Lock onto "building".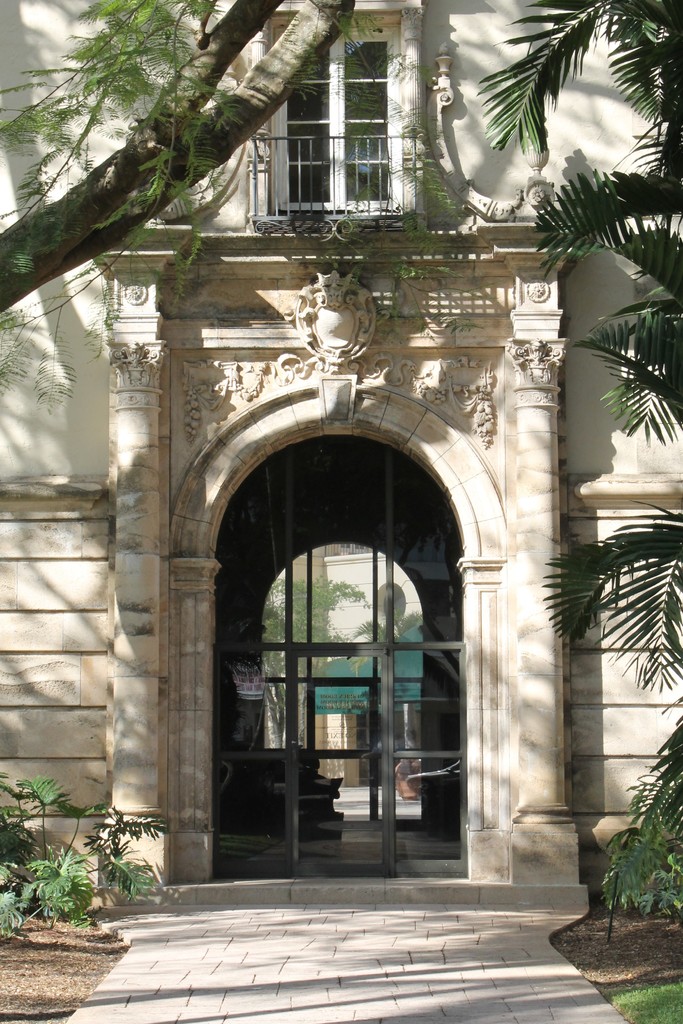
Locked: (left=0, top=0, right=682, bottom=909).
